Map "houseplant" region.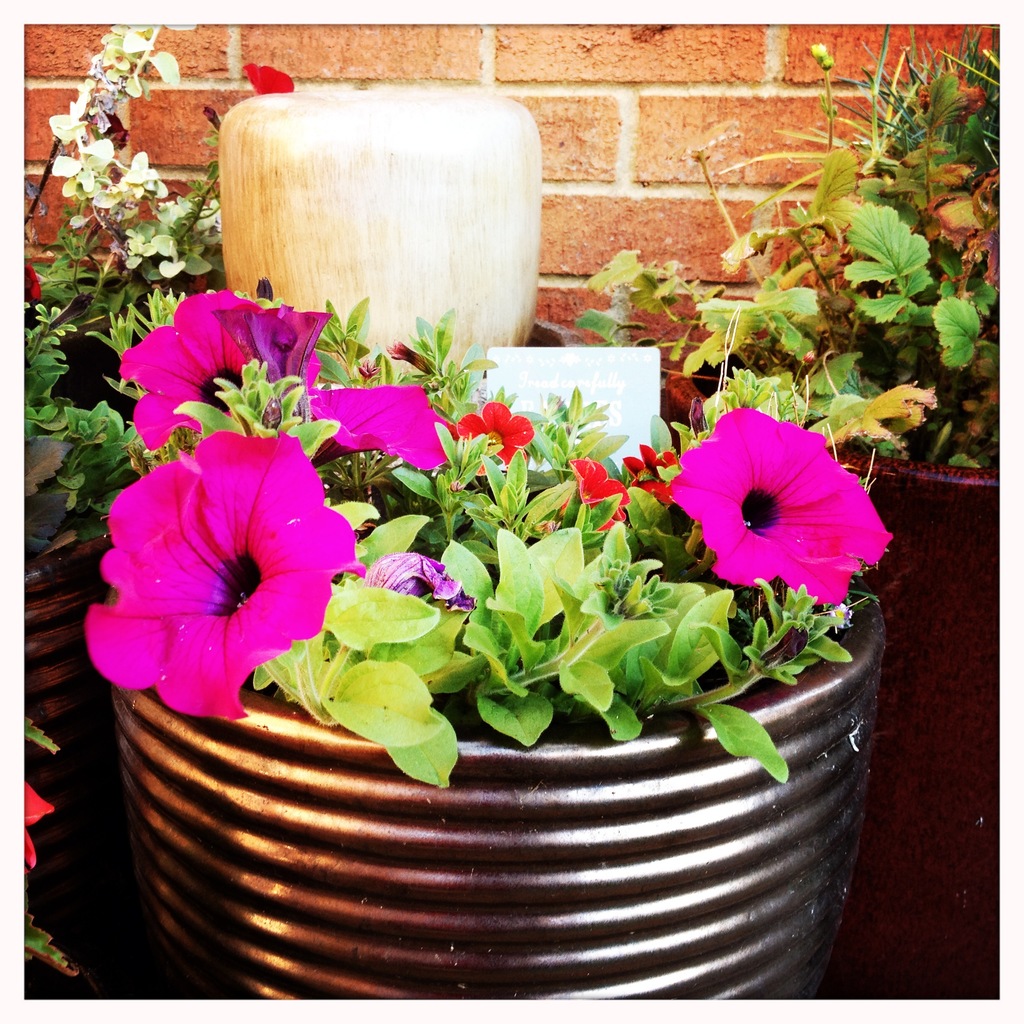
Mapped to select_region(17, 22, 295, 886).
